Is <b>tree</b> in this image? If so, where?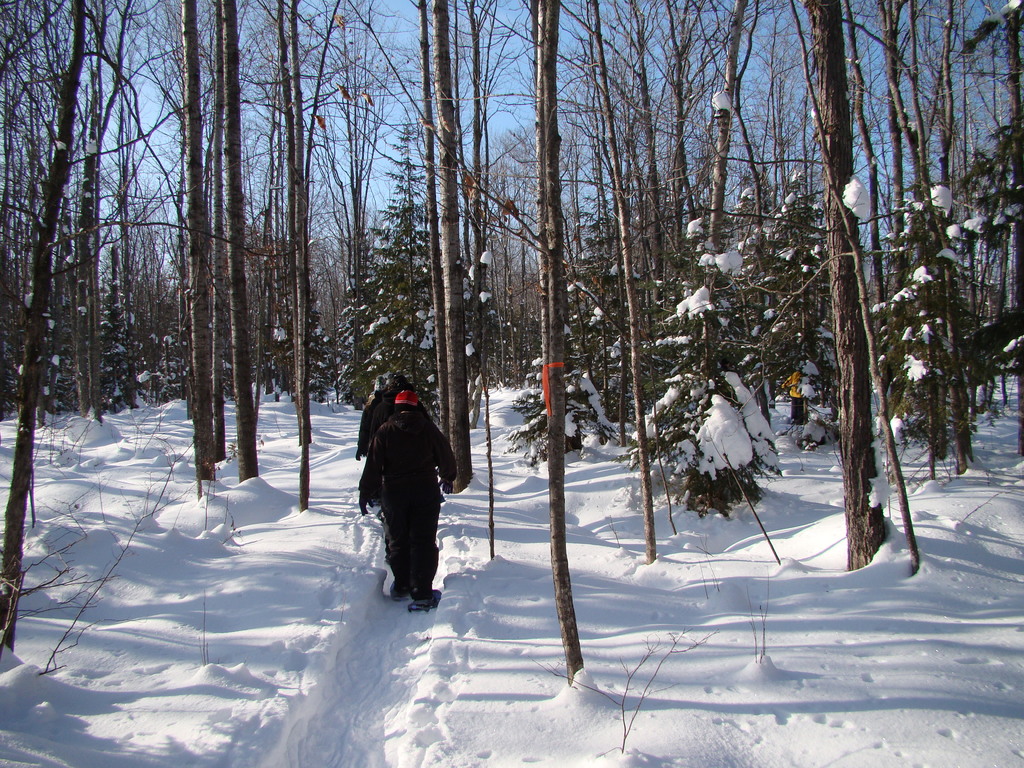
Yes, at detection(803, 1, 884, 572).
